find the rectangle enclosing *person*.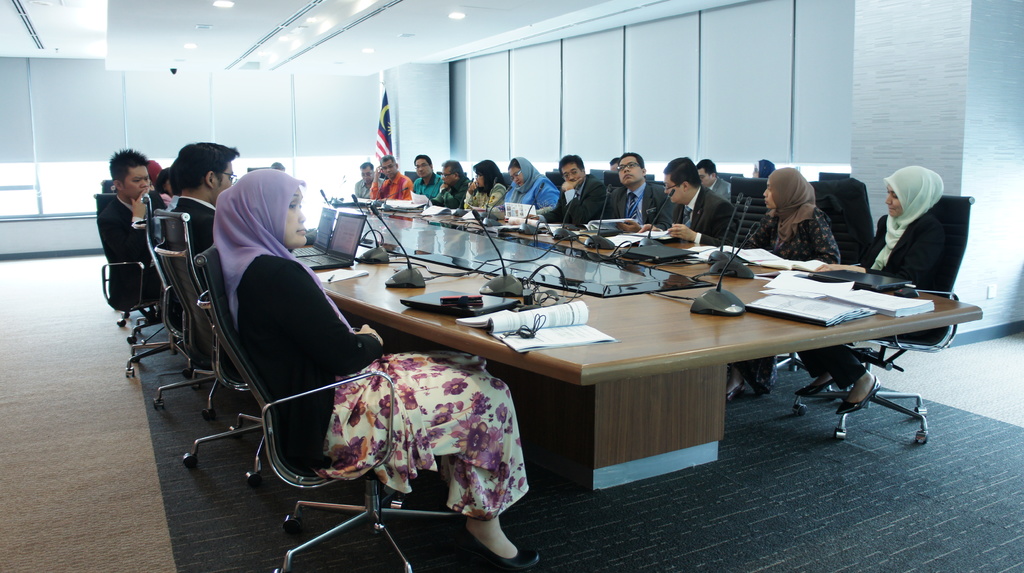
[x1=465, y1=170, x2=508, y2=205].
